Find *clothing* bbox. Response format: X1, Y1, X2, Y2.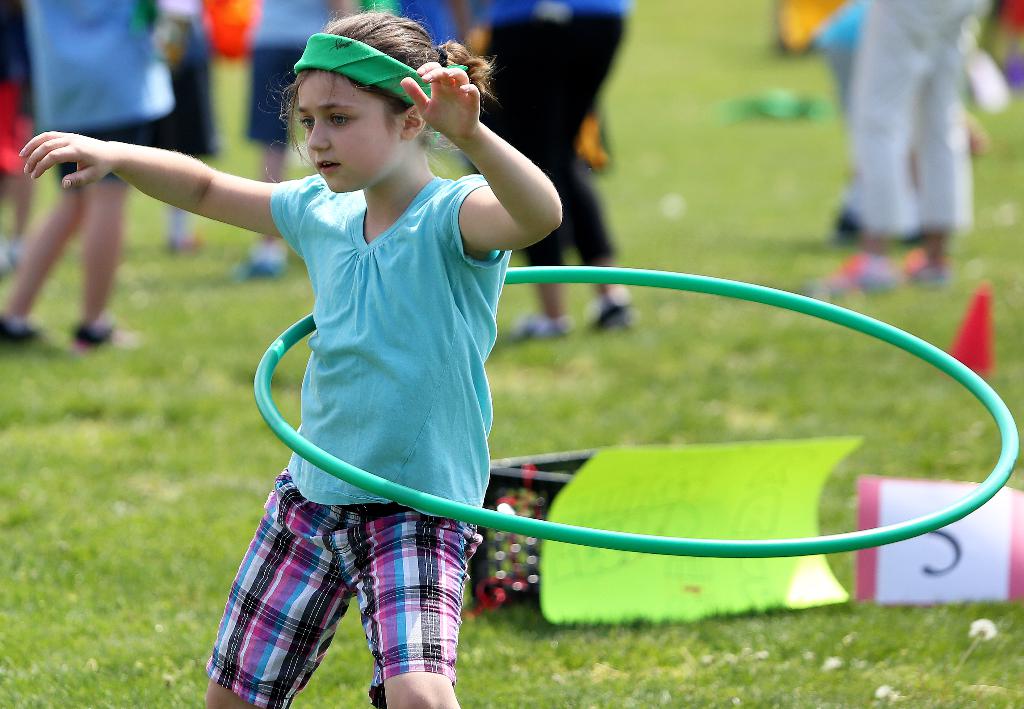
244, 0, 326, 151.
